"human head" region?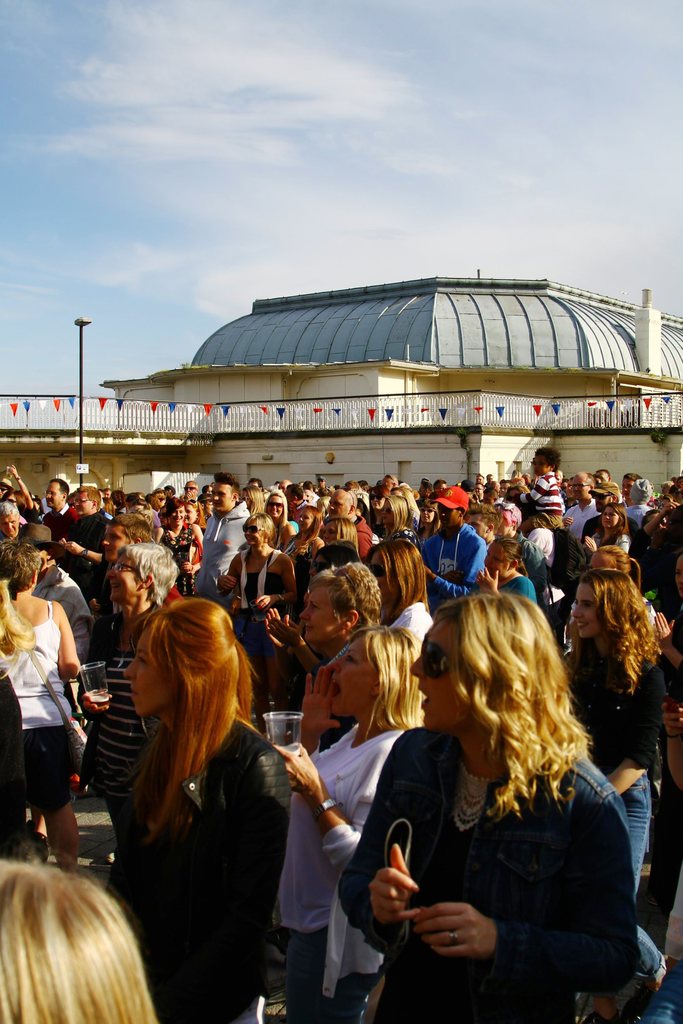
pyautogui.locateOnScreen(311, 536, 358, 578)
